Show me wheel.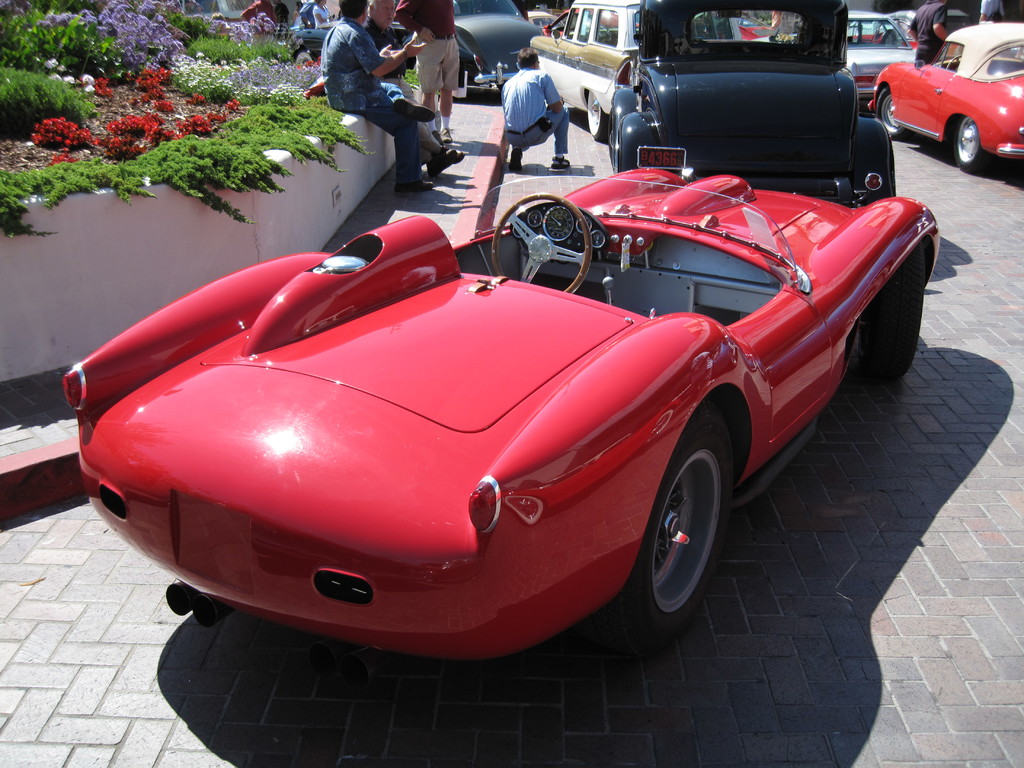
wheel is here: BBox(588, 93, 609, 142).
